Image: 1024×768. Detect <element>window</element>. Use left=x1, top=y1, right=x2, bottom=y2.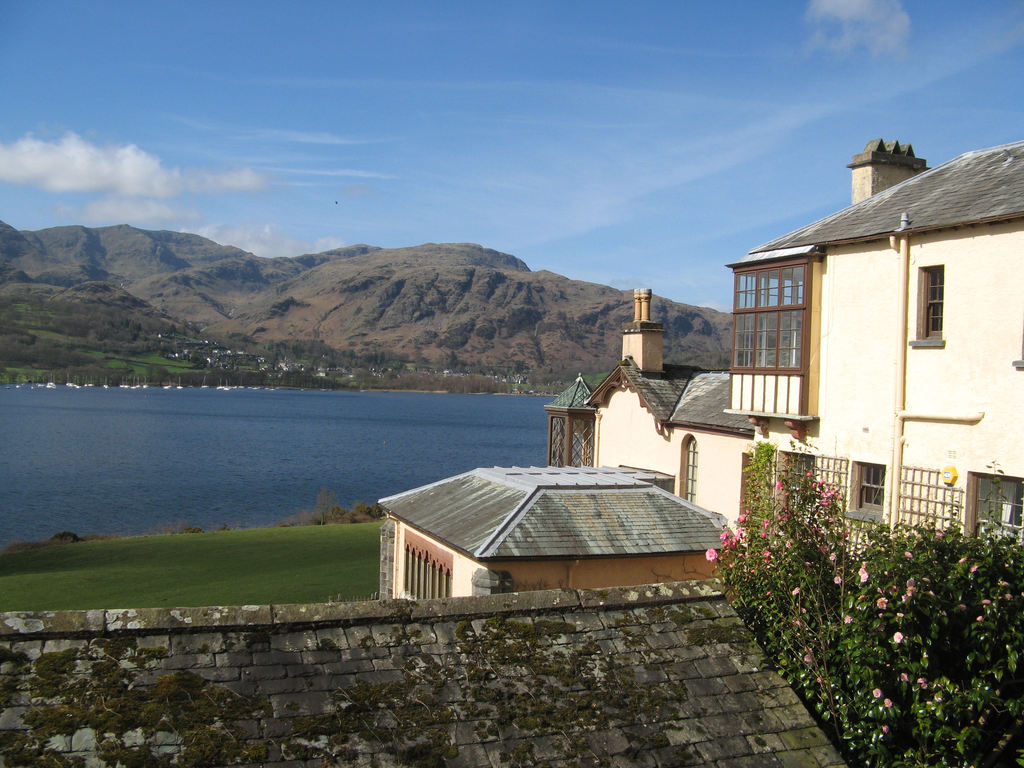
left=739, top=452, right=769, bottom=522.
